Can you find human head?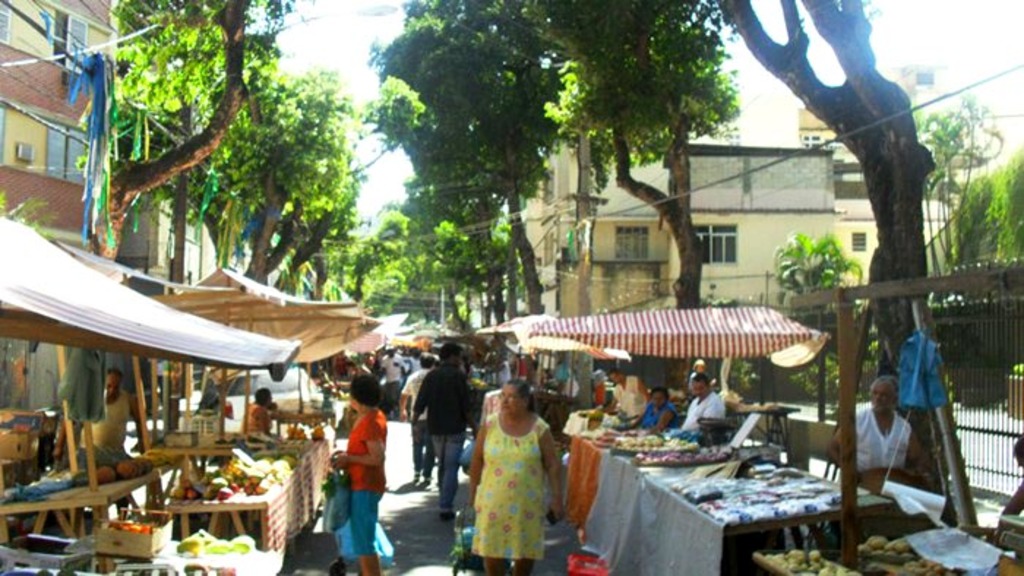
Yes, bounding box: locate(439, 344, 464, 370).
